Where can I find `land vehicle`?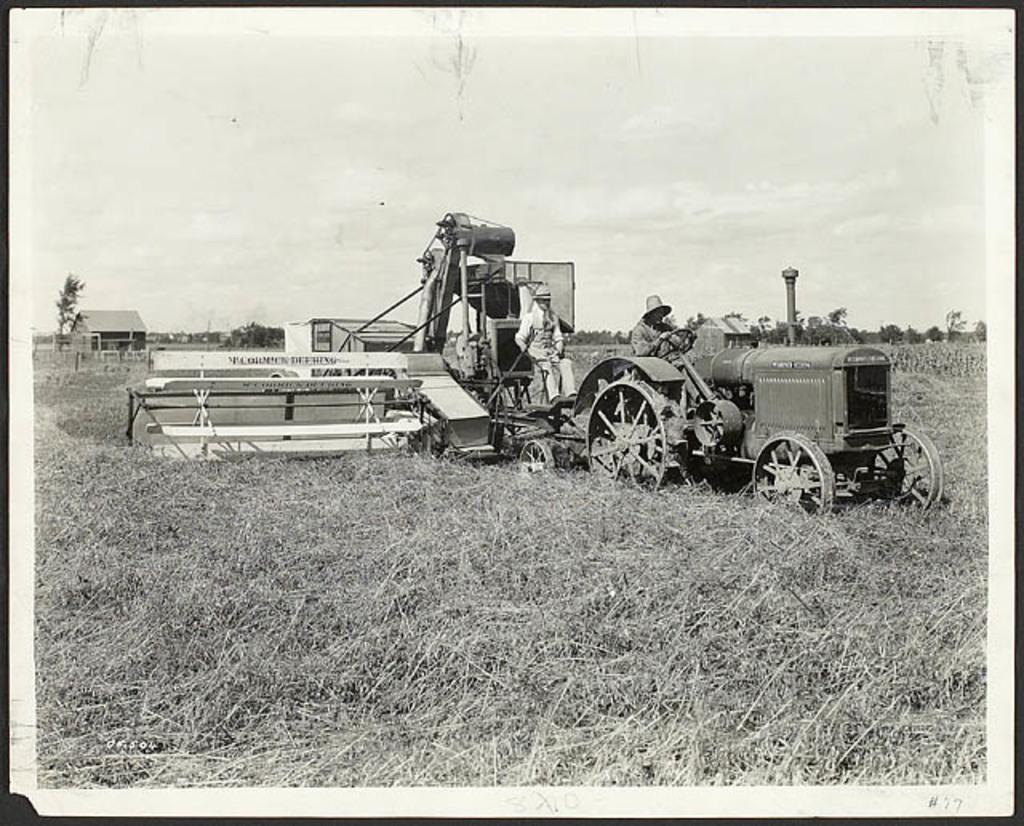
You can find it at 539 291 952 515.
